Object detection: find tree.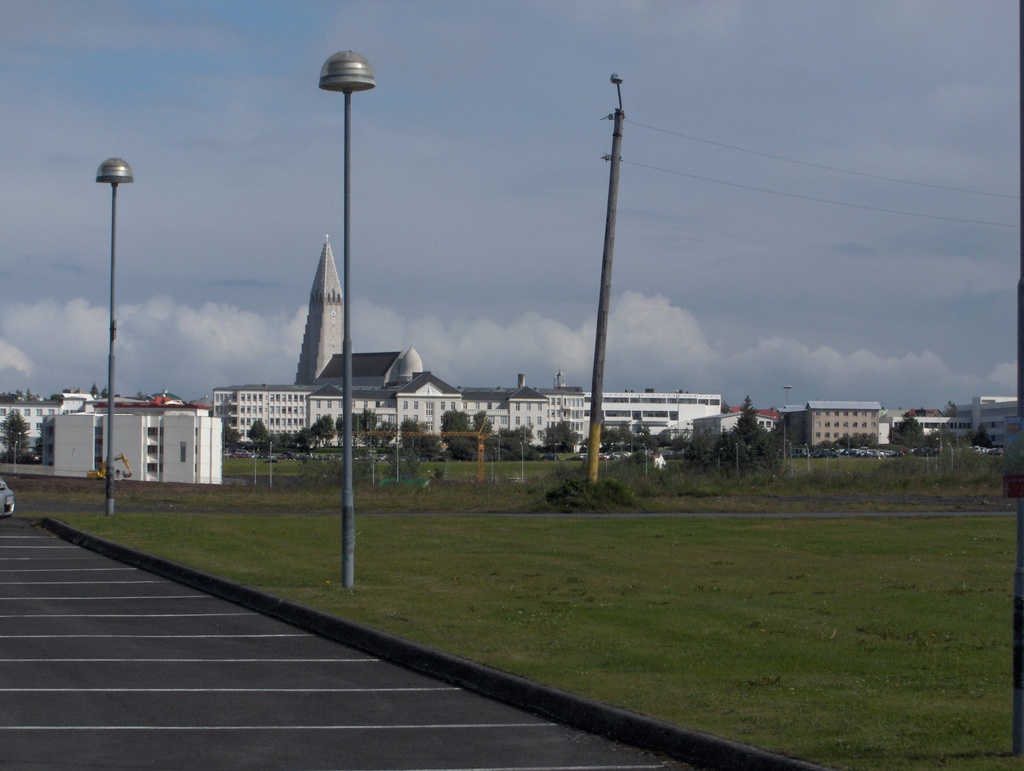
{"x1": 498, "y1": 423, "x2": 535, "y2": 444}.
